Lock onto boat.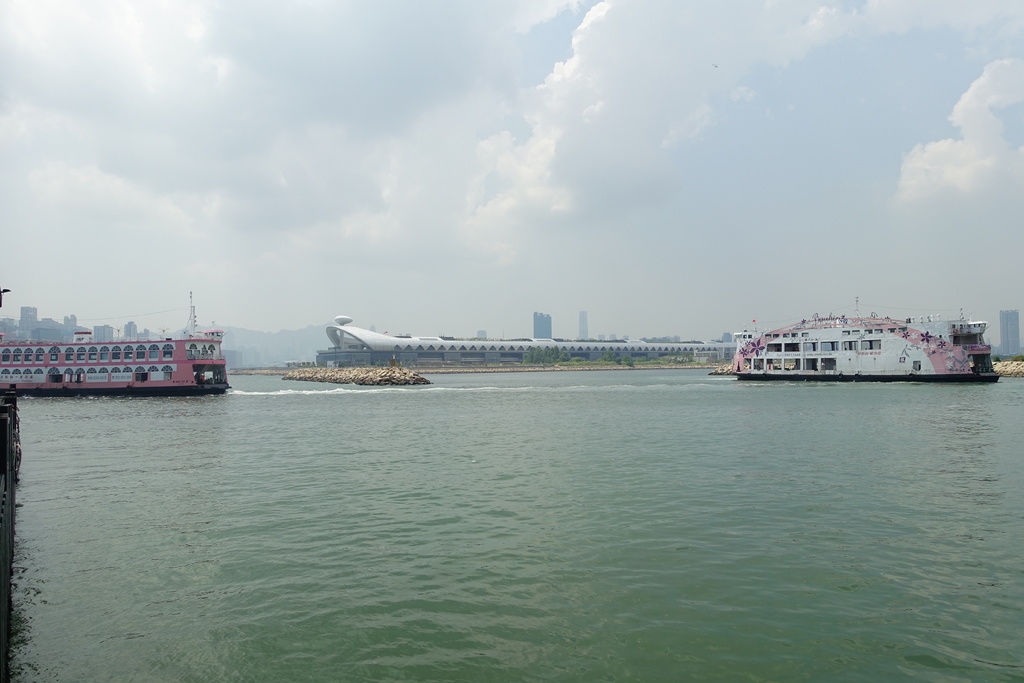
Locked: [2, 330, 228, 389].
